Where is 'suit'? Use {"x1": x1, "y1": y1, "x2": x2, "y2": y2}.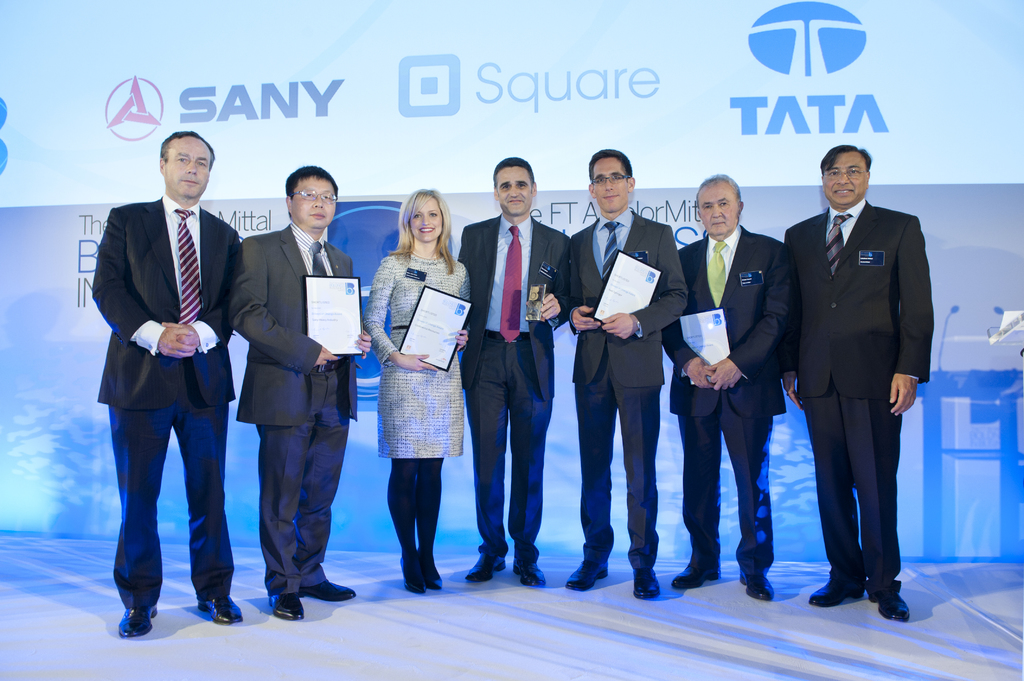
{"x1": 661, "y1": 240, "x2": 791, "y2": 572}.
